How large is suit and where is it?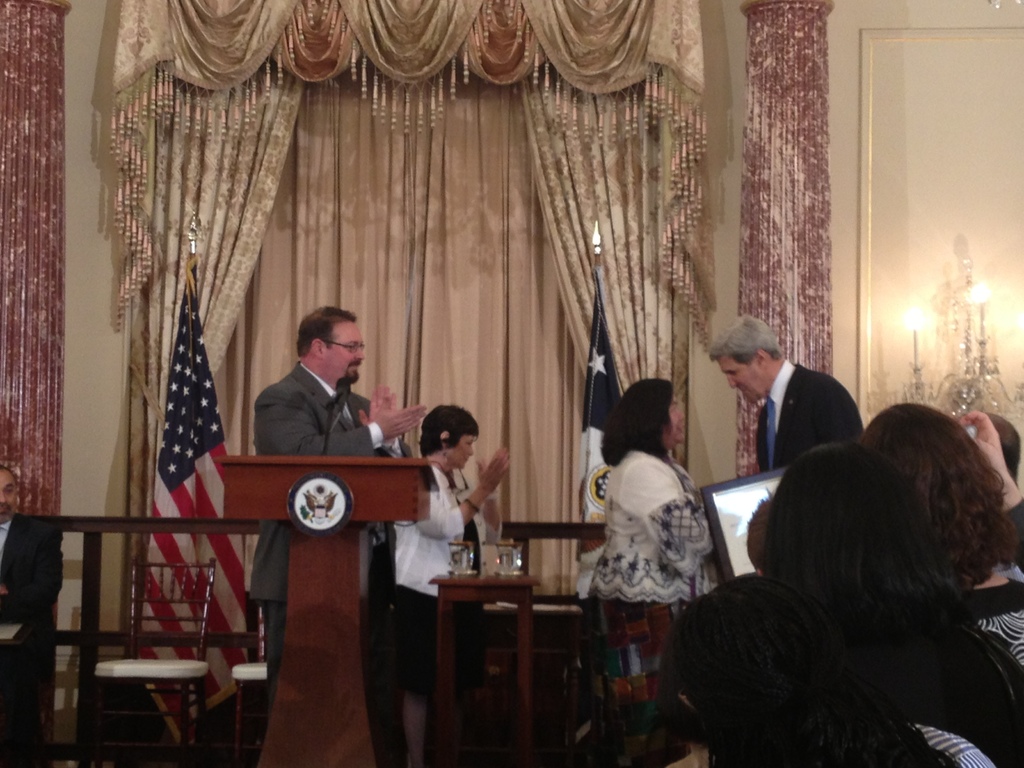
Bounding box: <box>0,521,67,765</box>.
